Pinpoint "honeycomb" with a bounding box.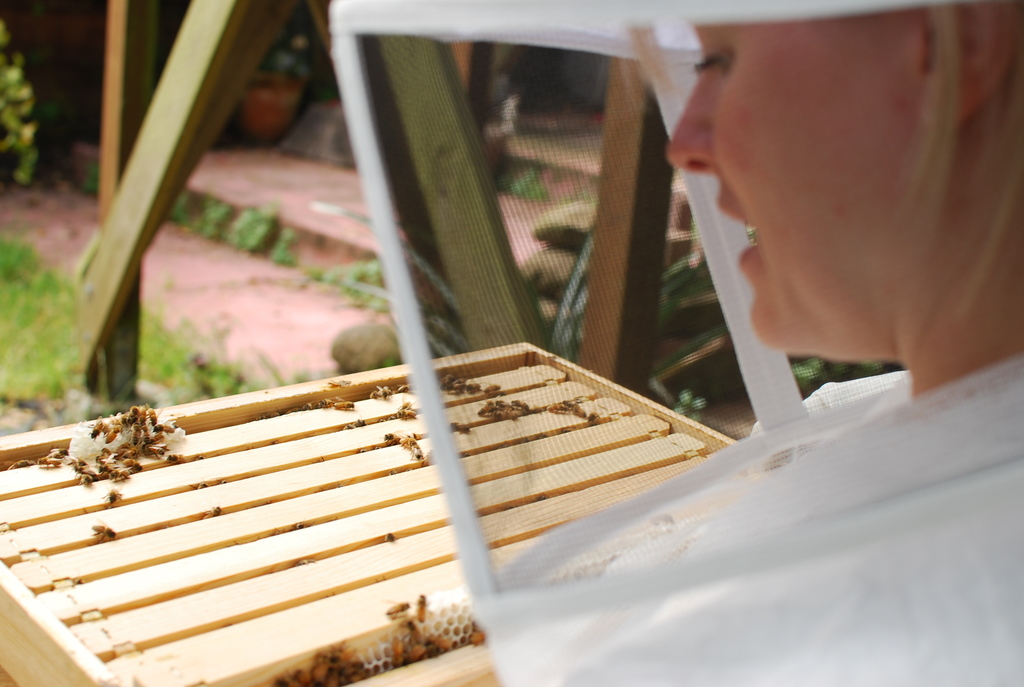
(x1=61, y1=407, x2=180, y2=464).
